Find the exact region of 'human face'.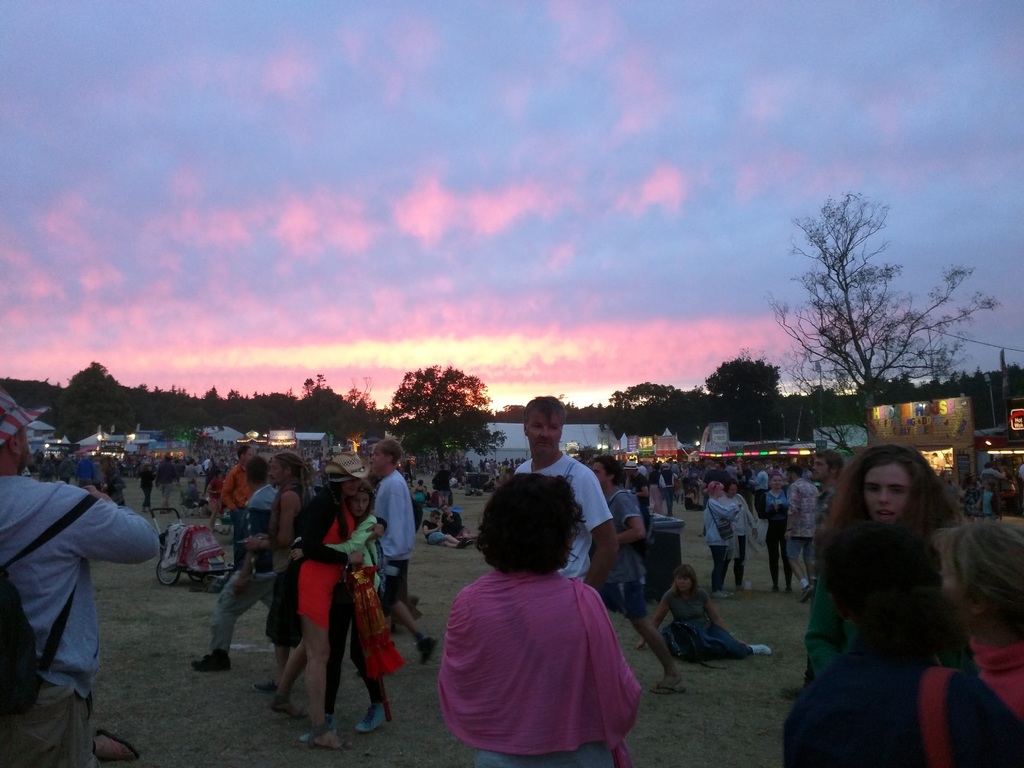
Exact region: 18 426 29 477.
